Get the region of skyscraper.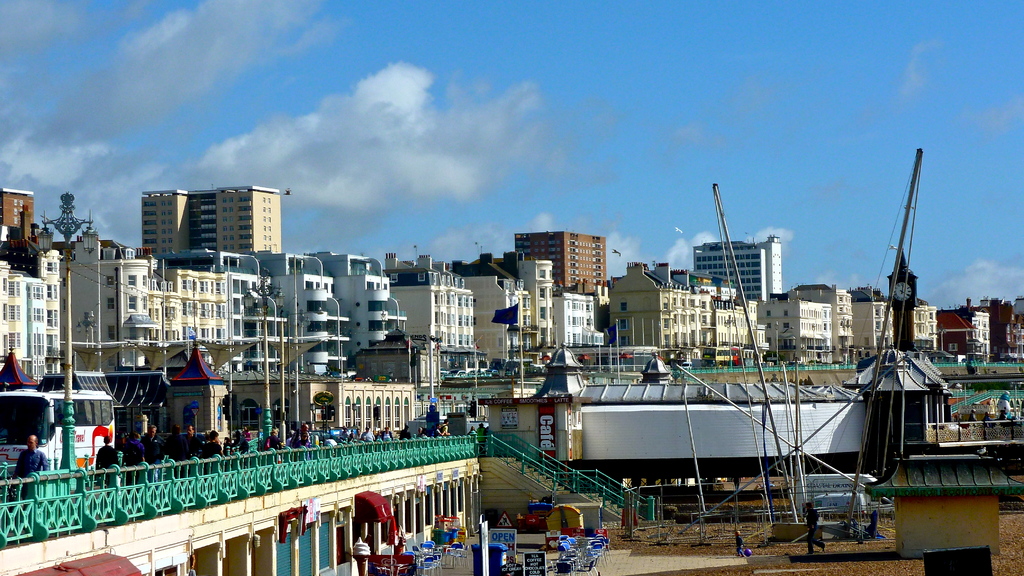
left=862, top=285, right=942, bottom=355.
